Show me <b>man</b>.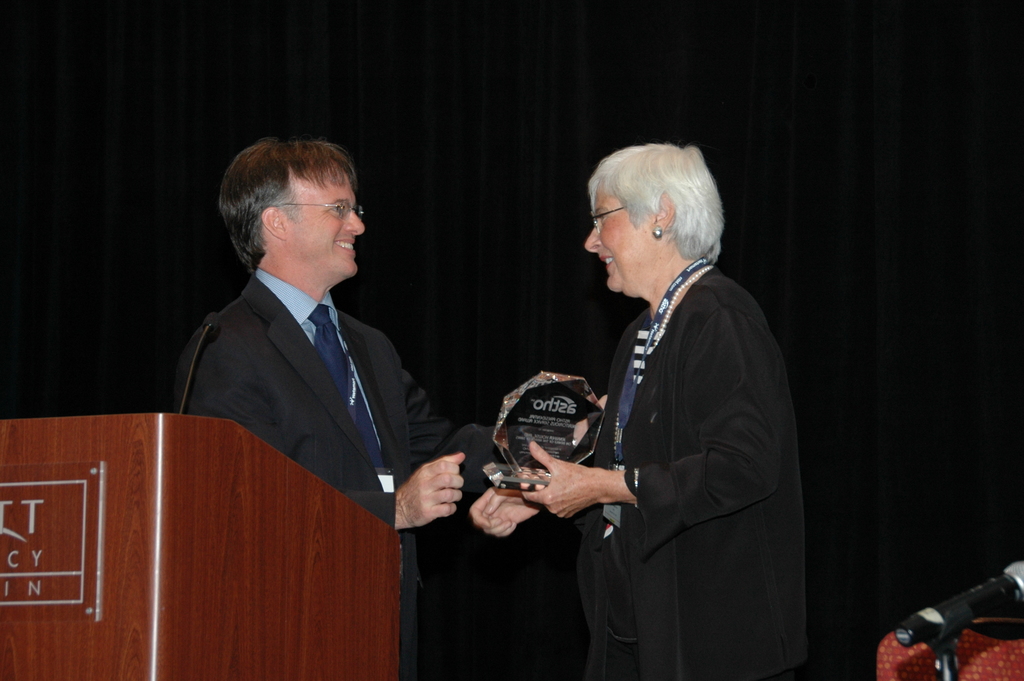
<b>man</b> is here: bbox=(172, 137, 466, 676).
